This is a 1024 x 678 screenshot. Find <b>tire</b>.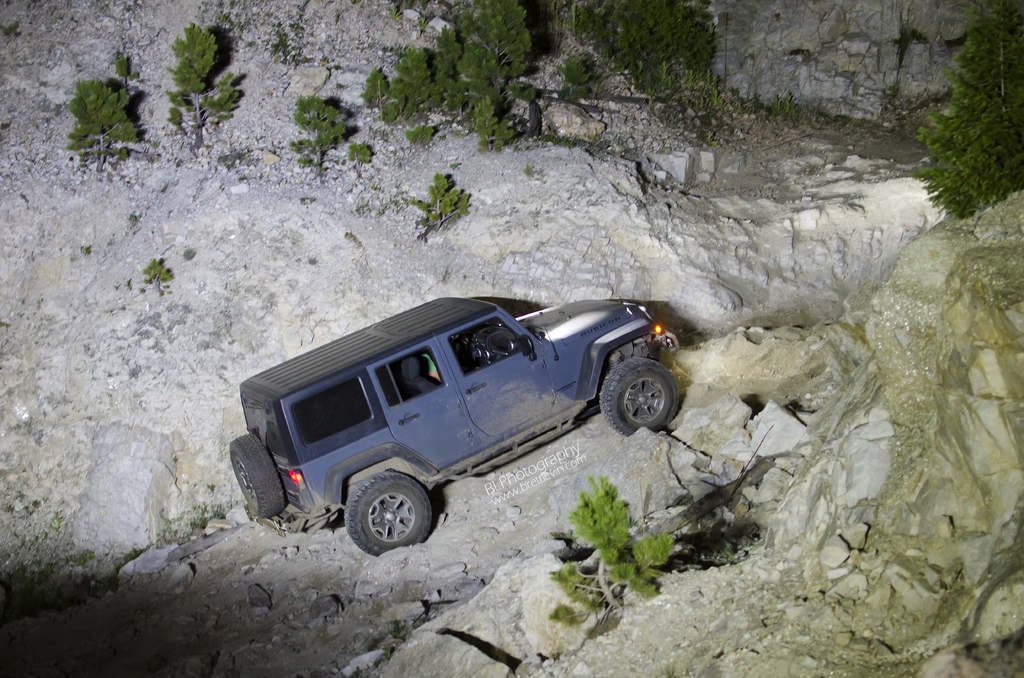
Bounding box: x1=344, y1=474, x2=438, y2=559.
